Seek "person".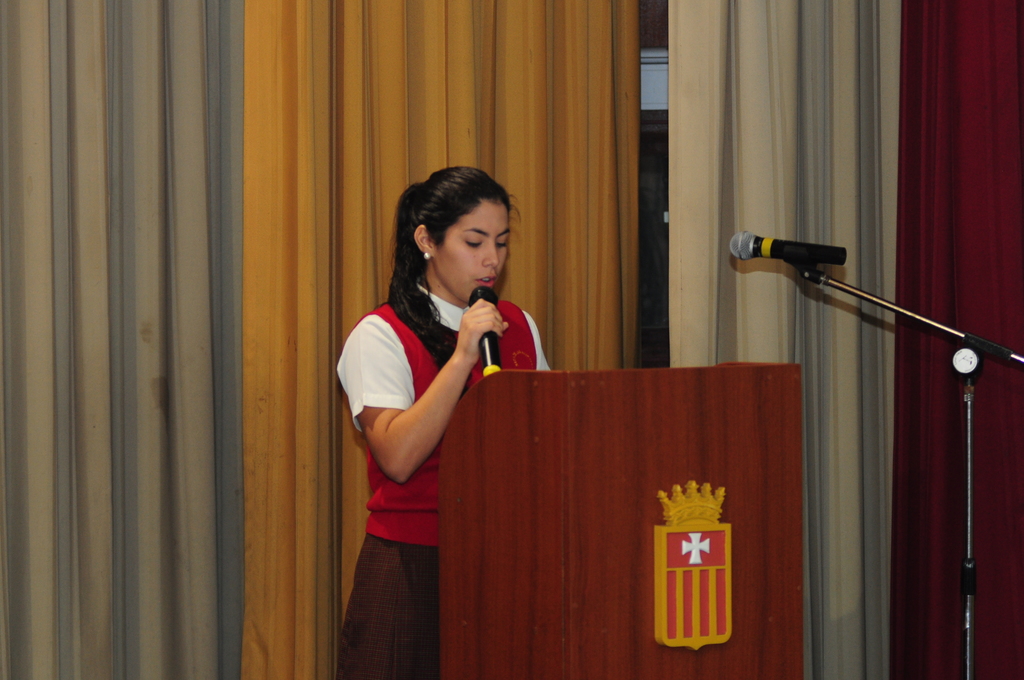
(316, 156, 547, 679).
